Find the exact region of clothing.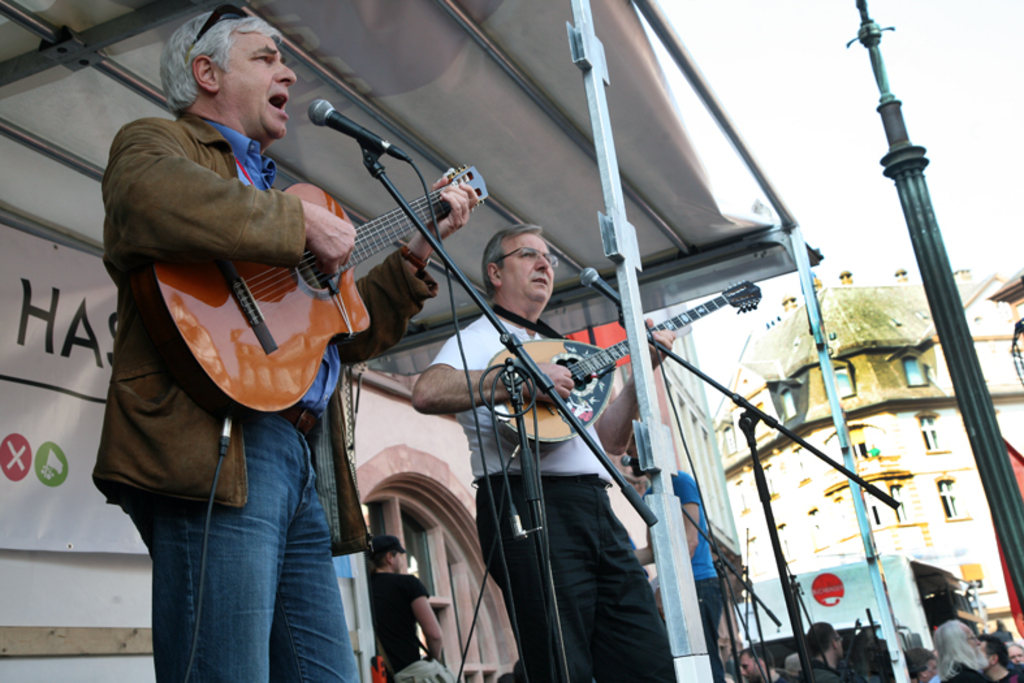
Exact region: x1=431, y1=311, x2=614, y2=483.
